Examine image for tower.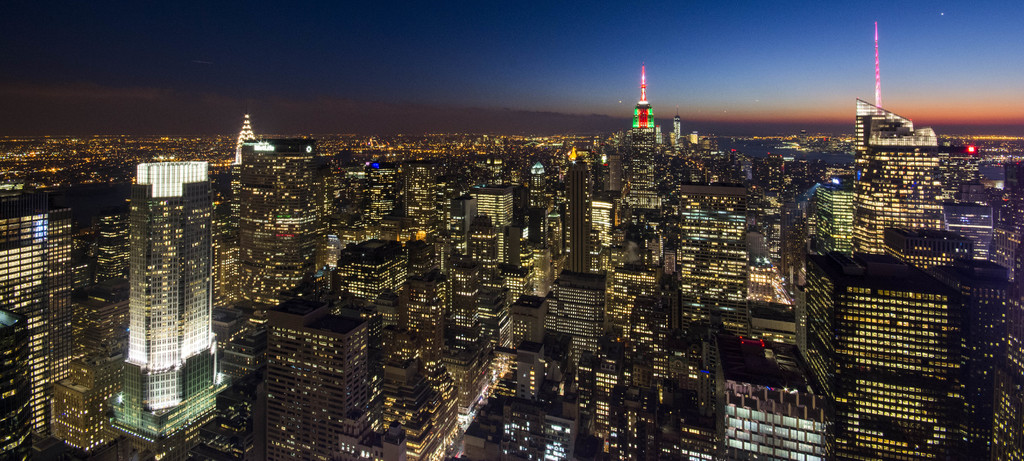
Examination result: [left=231, top=138, right=327, bottom=317].
